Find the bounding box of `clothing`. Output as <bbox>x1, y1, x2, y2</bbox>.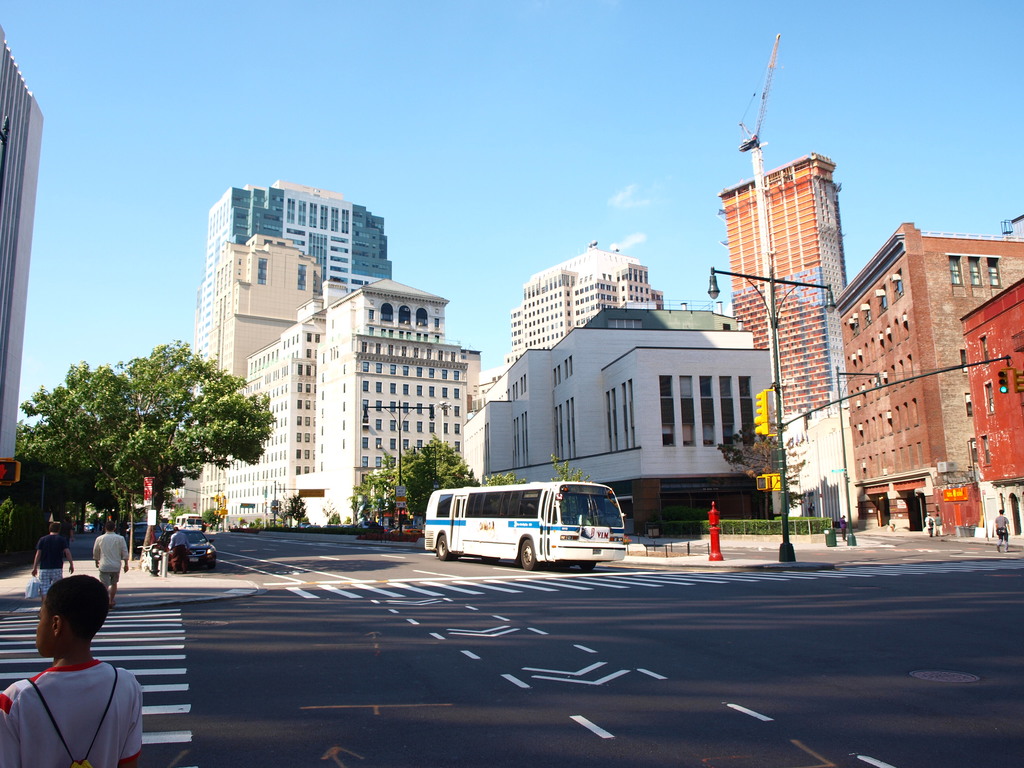
<bbox>35, 524, 66, 593</bbox>.
